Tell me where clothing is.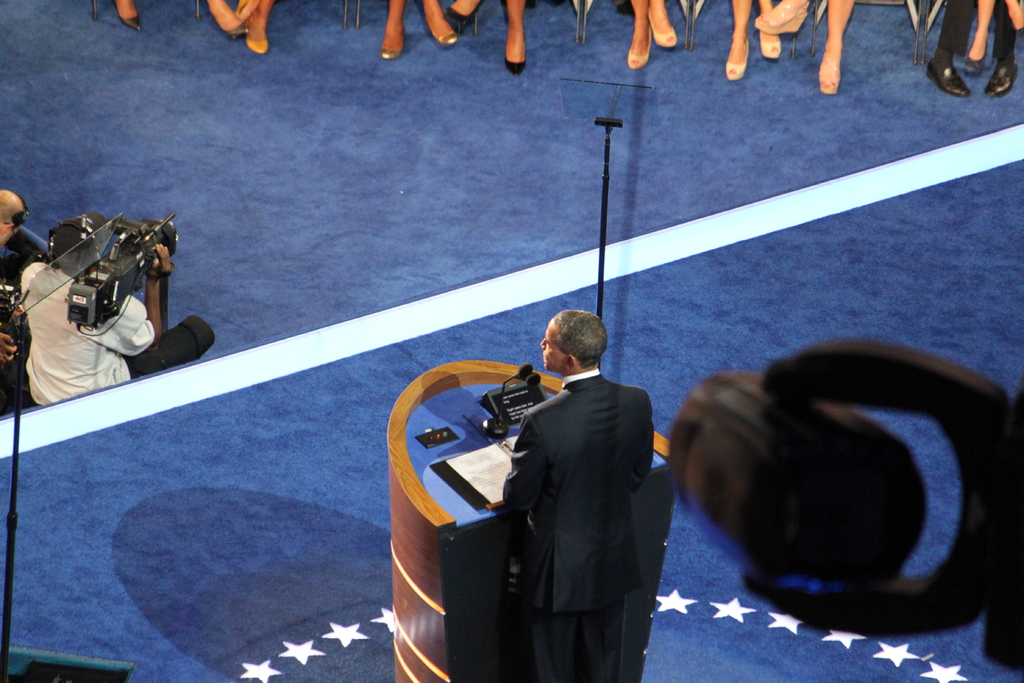
clothing is at box(0, 254, 19, 295).
